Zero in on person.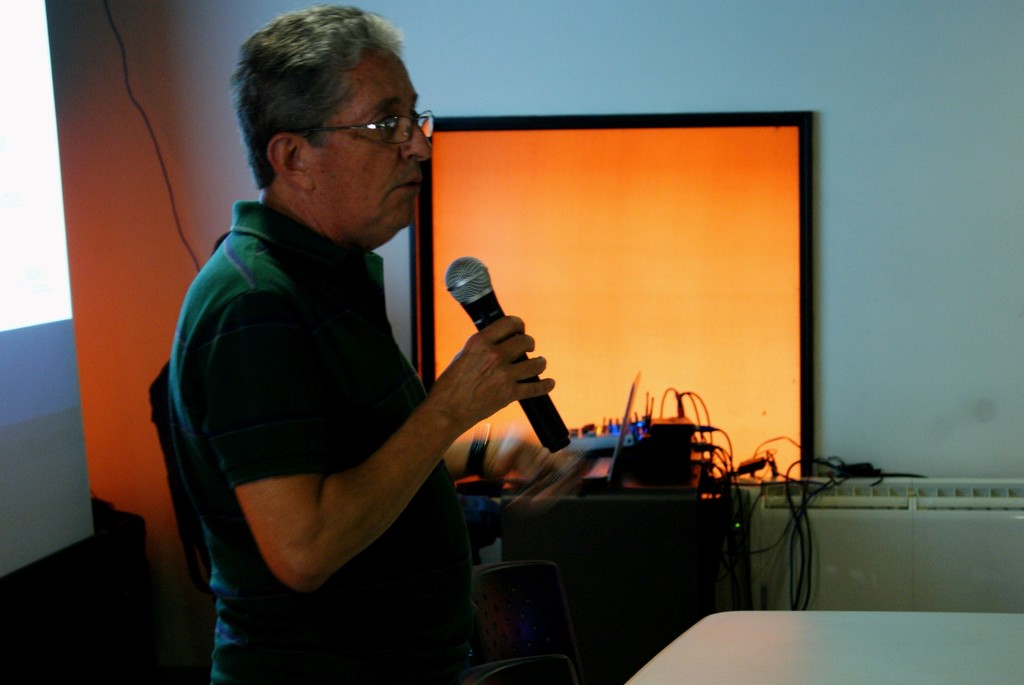
Zeroed in: 144,29,539,681.
